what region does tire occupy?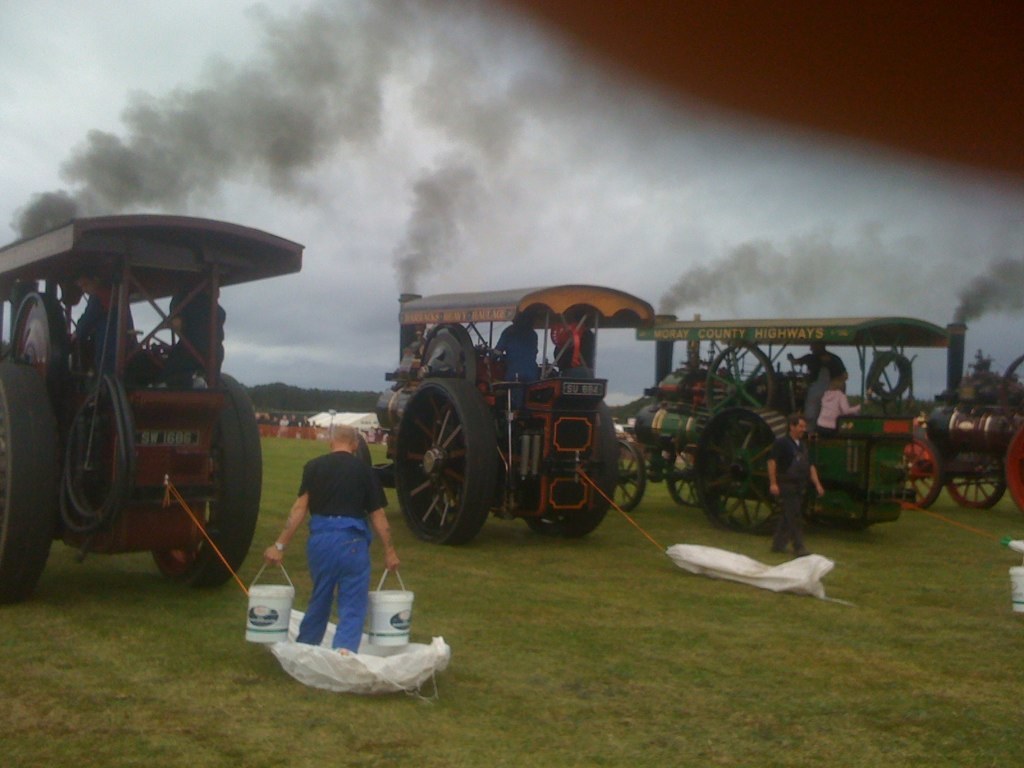
<region>696, 405, 797, 534</region>.
